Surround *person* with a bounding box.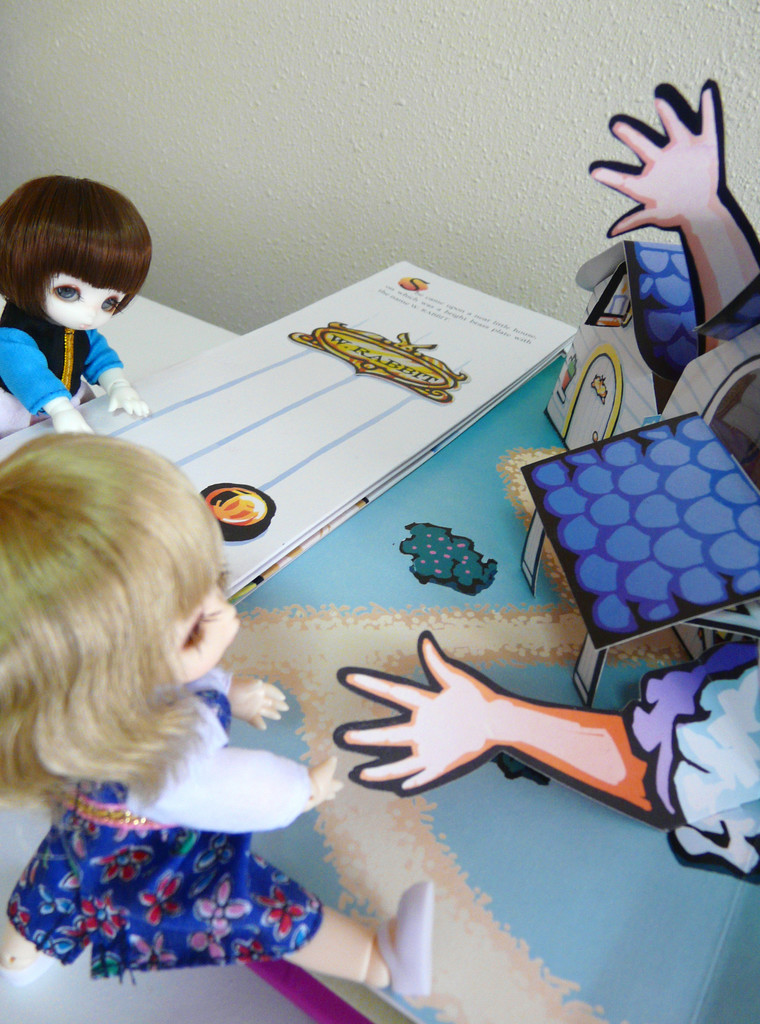
region(0, 426, 437, 1002).
